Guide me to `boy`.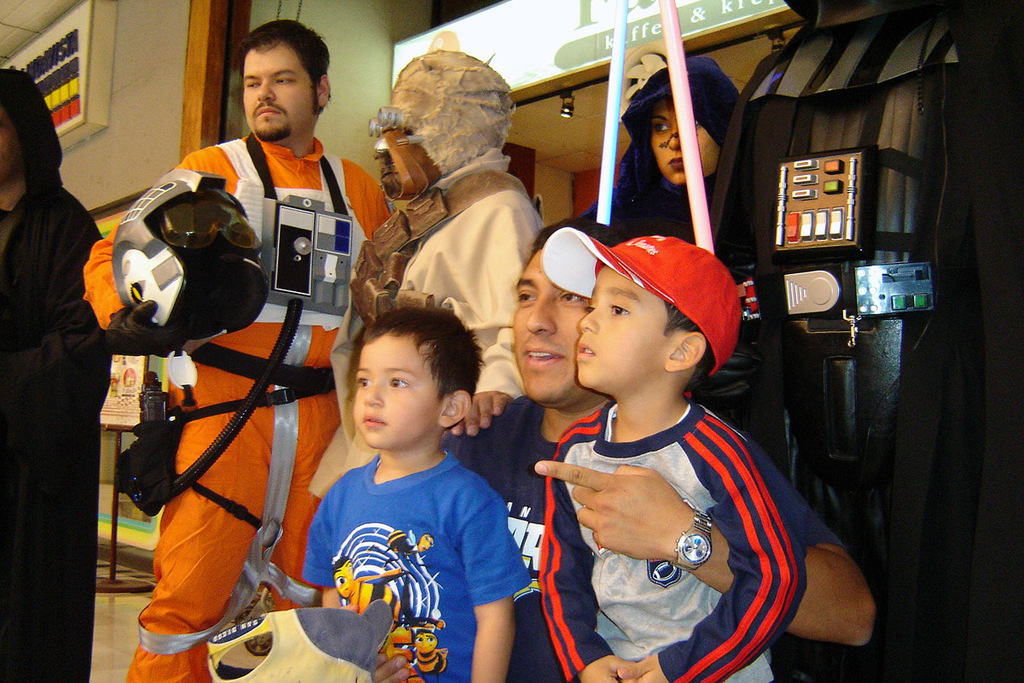
Guidance: region(539, 225, 808, 682).
